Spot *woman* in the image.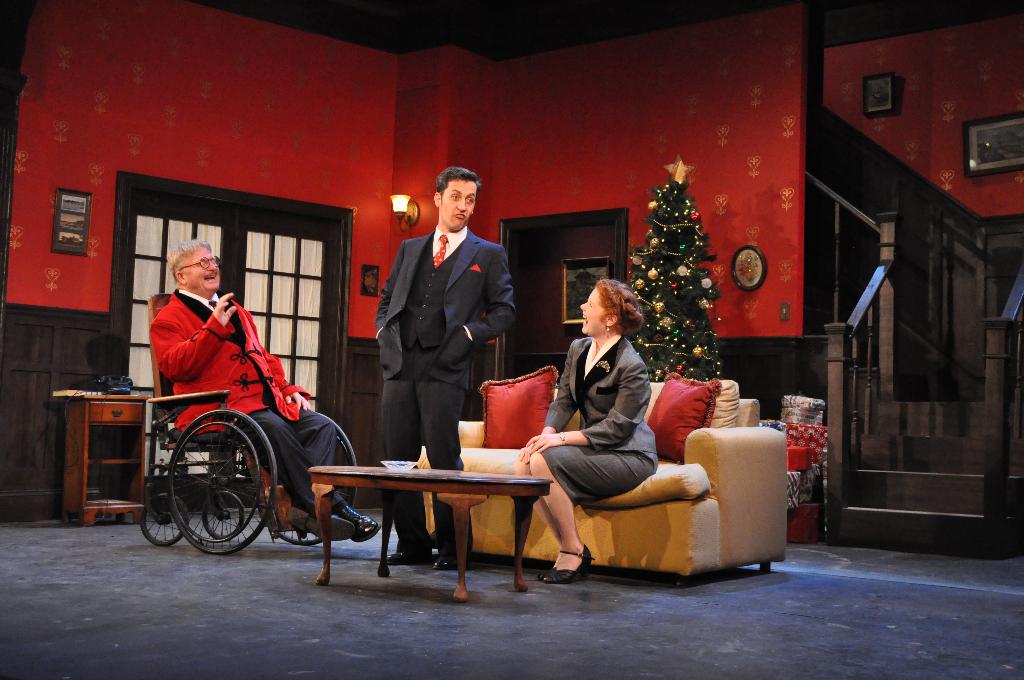
*woman* found at 531, 245, 707, 592.
